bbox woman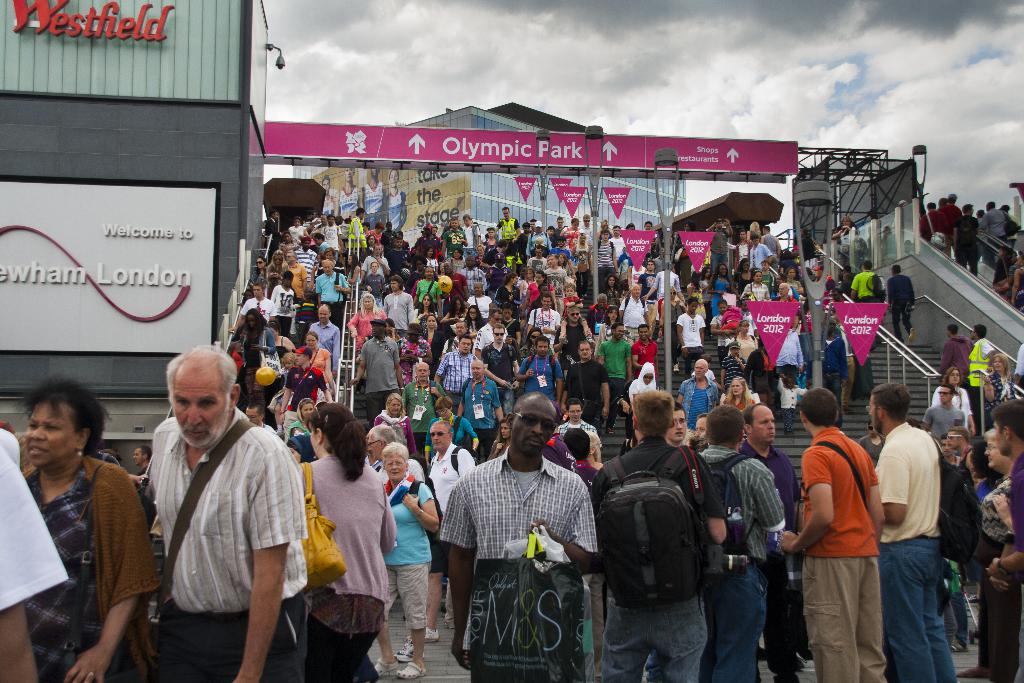
(left=559, top=254, right=572, bottom=274)
